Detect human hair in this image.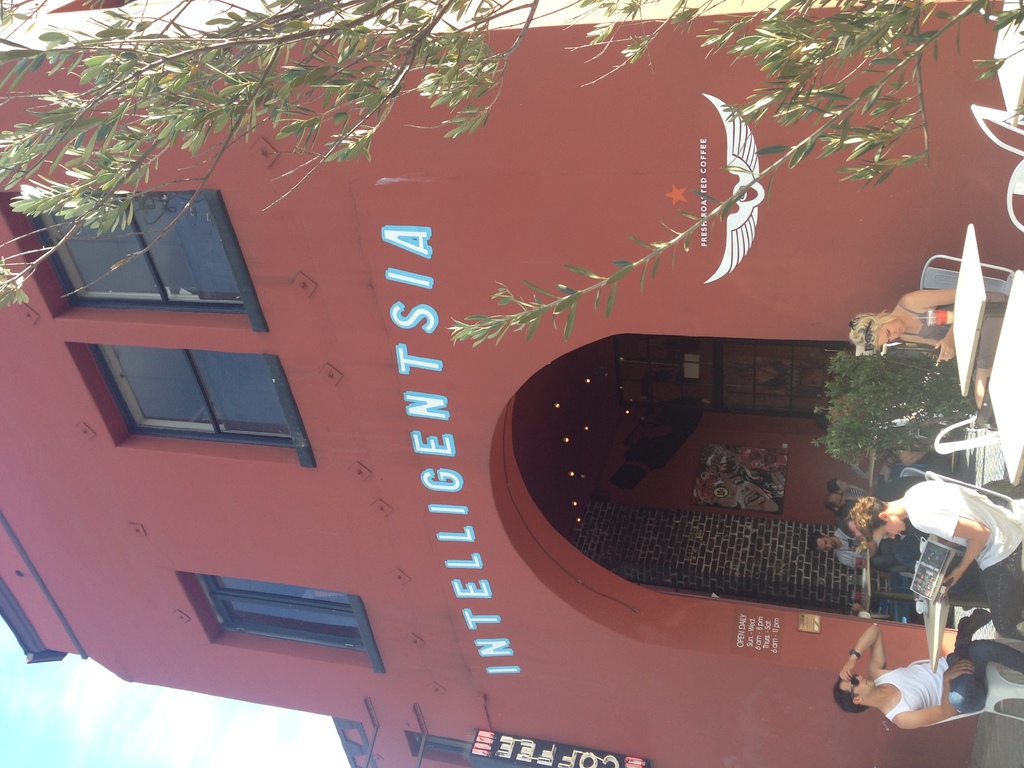
Detection: (830,678,867,715).
